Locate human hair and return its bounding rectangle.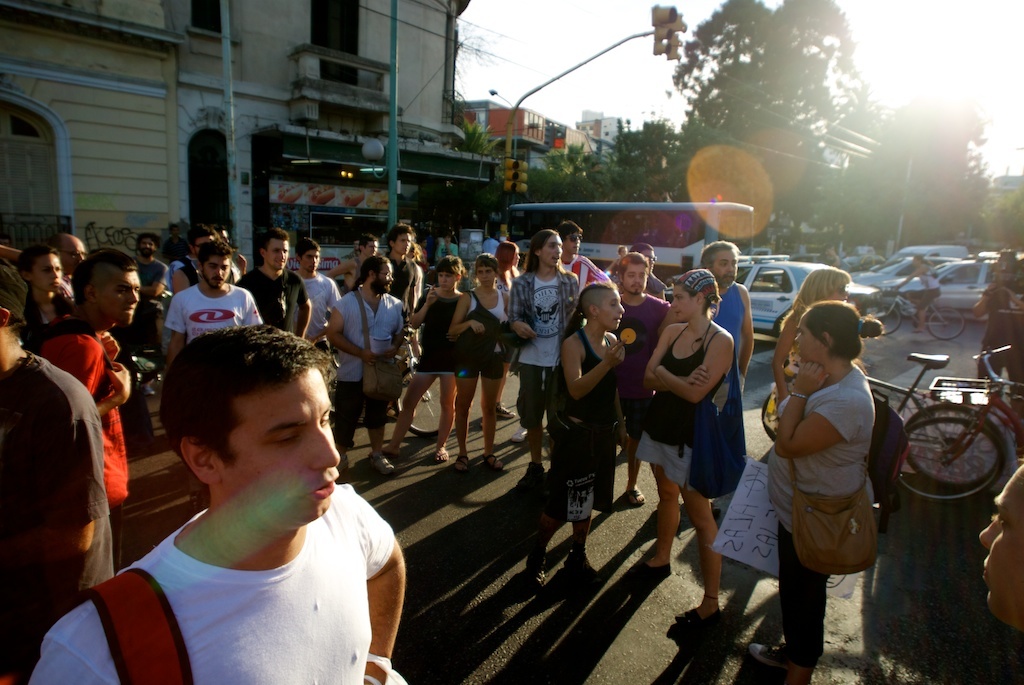
crop(359, 233, 379, 248).
